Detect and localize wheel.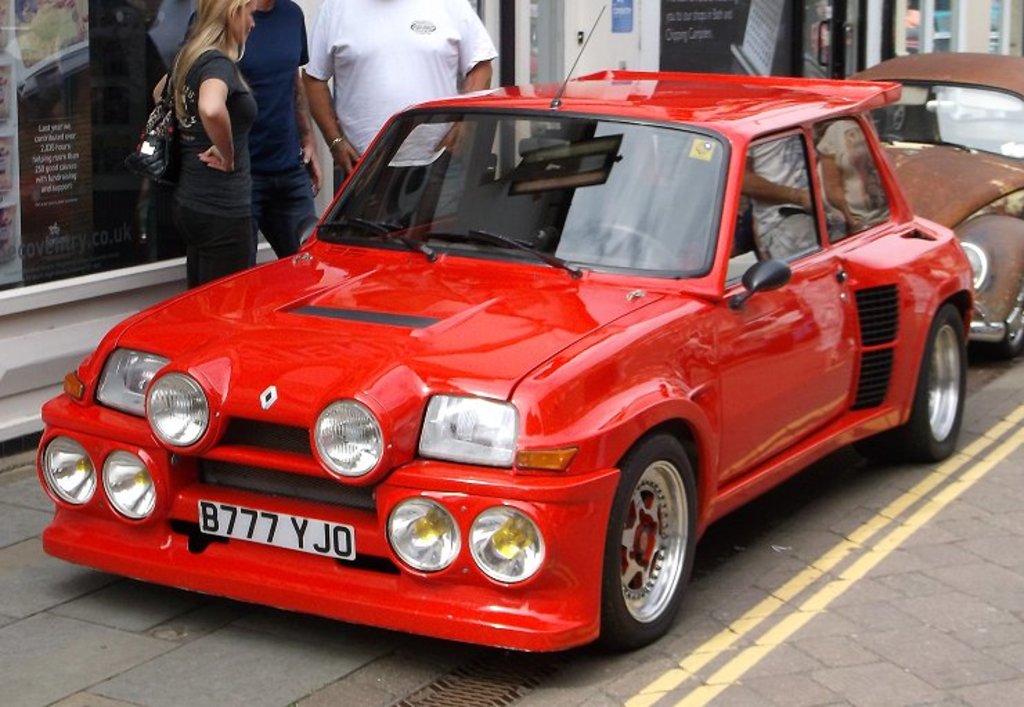
Localized at 890,310,966,462.
